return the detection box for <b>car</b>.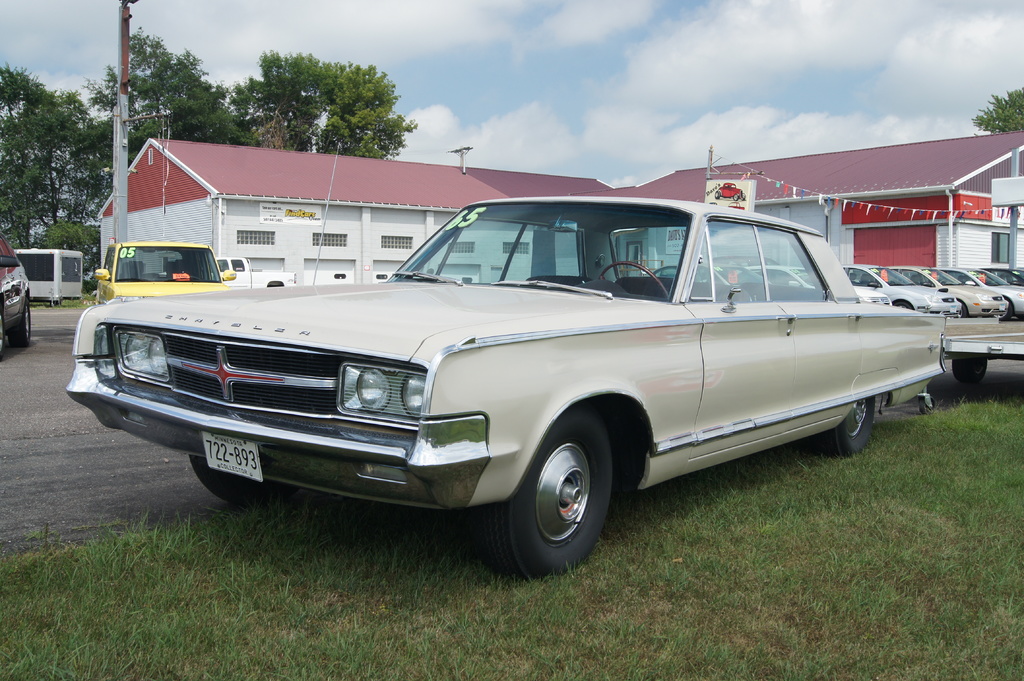
rect(838, 264, 963, 317).
